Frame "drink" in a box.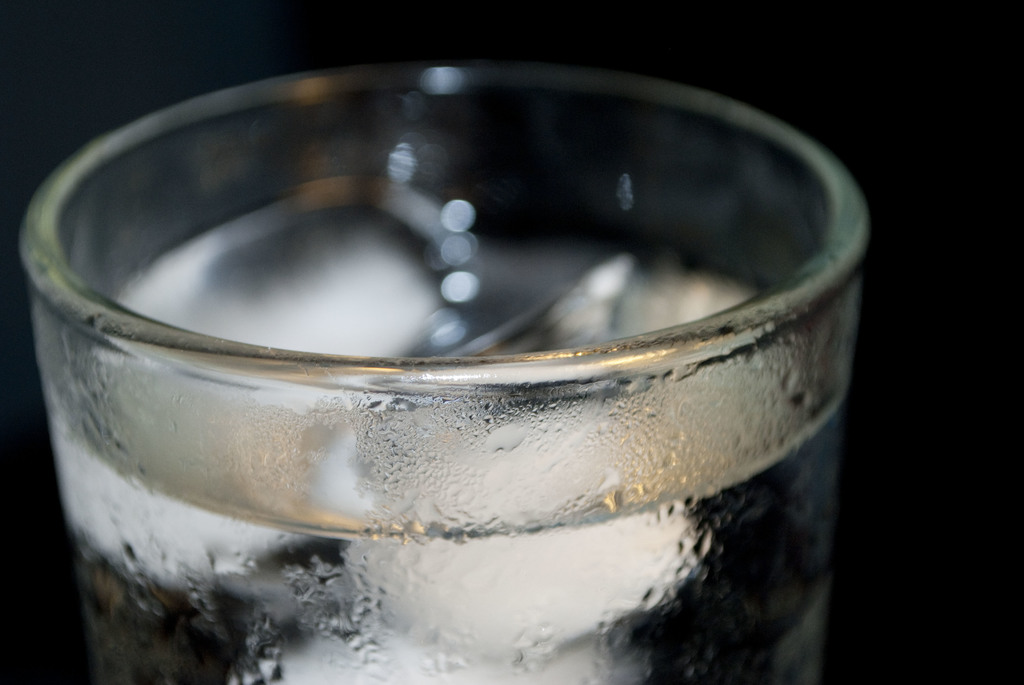
bbox(50, 169, 826, 684).
